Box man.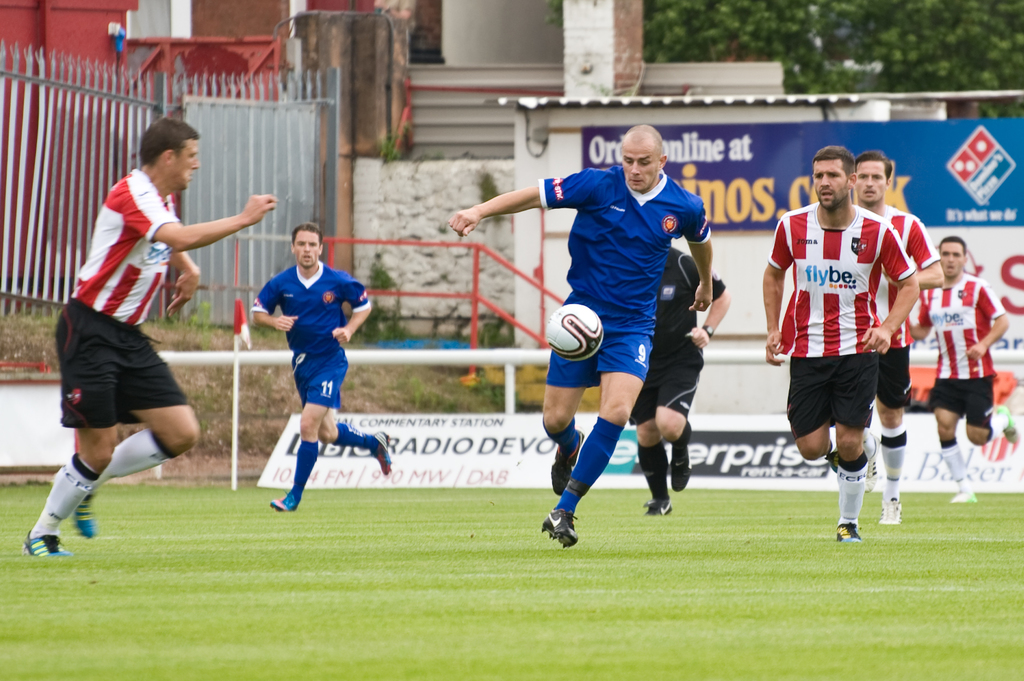
[24, 117, 278, 557].
